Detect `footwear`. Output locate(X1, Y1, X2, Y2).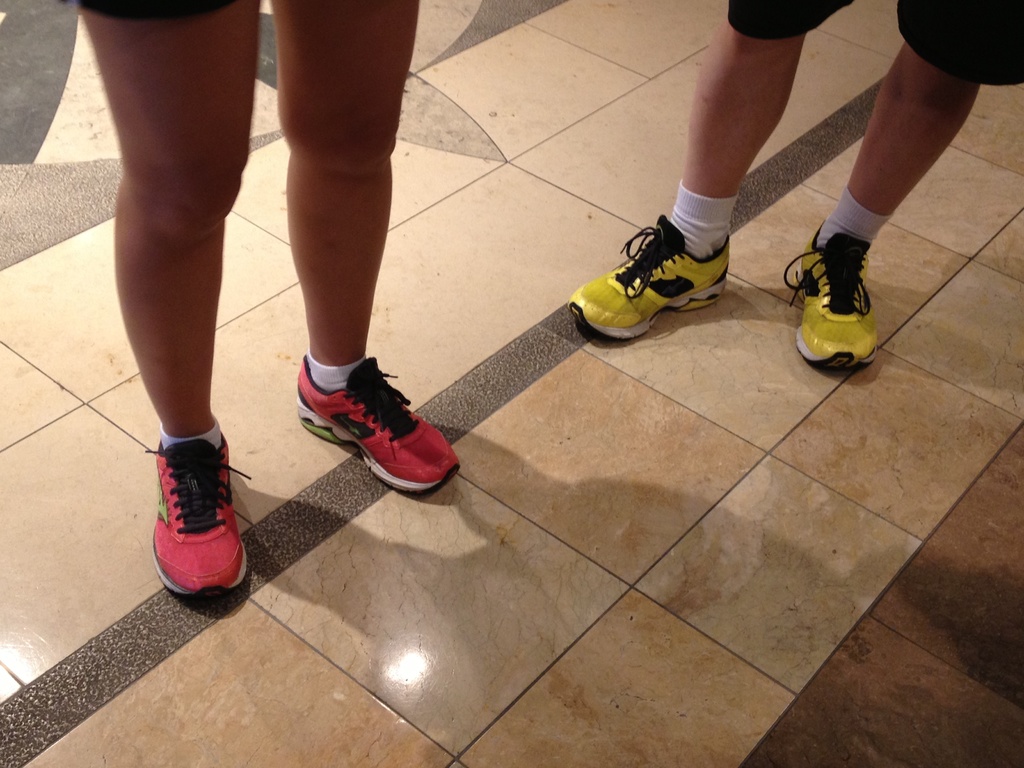
locate(563, 213, 735, 344).
